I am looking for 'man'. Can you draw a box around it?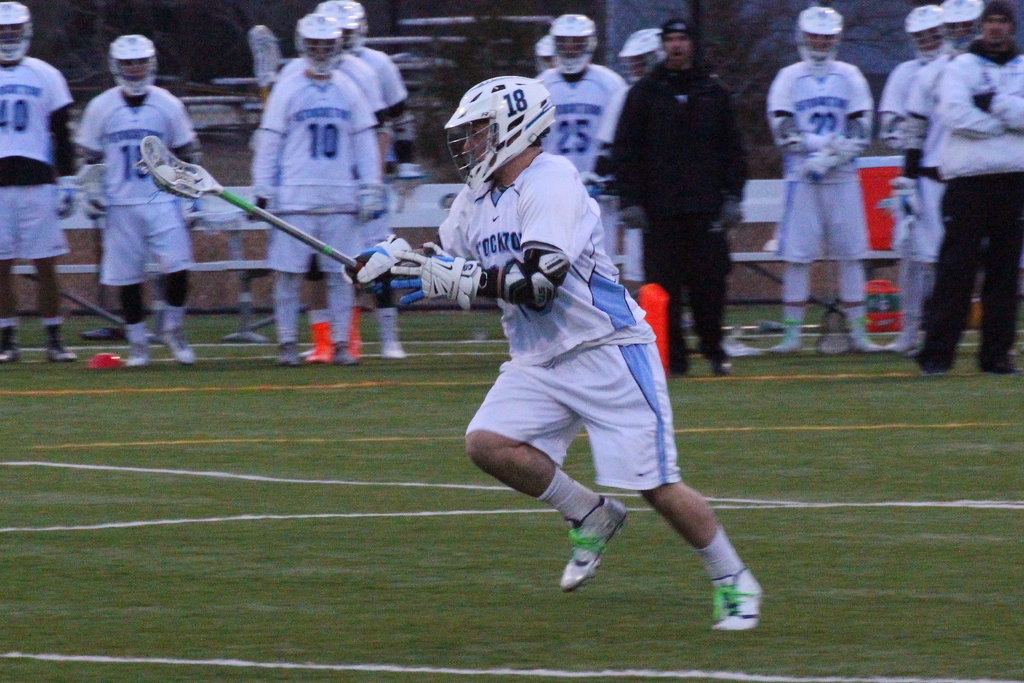
Sure, the bounding box is rect(616, 21, 765, 360).
